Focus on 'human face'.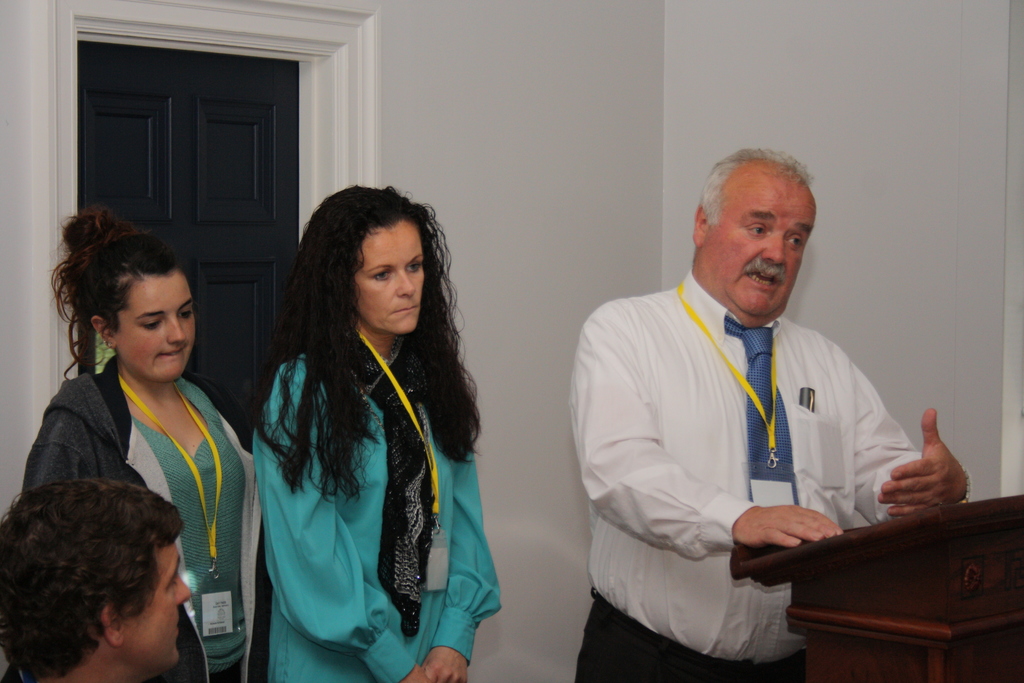
Focused at crop(705, 179, 817, 318).
